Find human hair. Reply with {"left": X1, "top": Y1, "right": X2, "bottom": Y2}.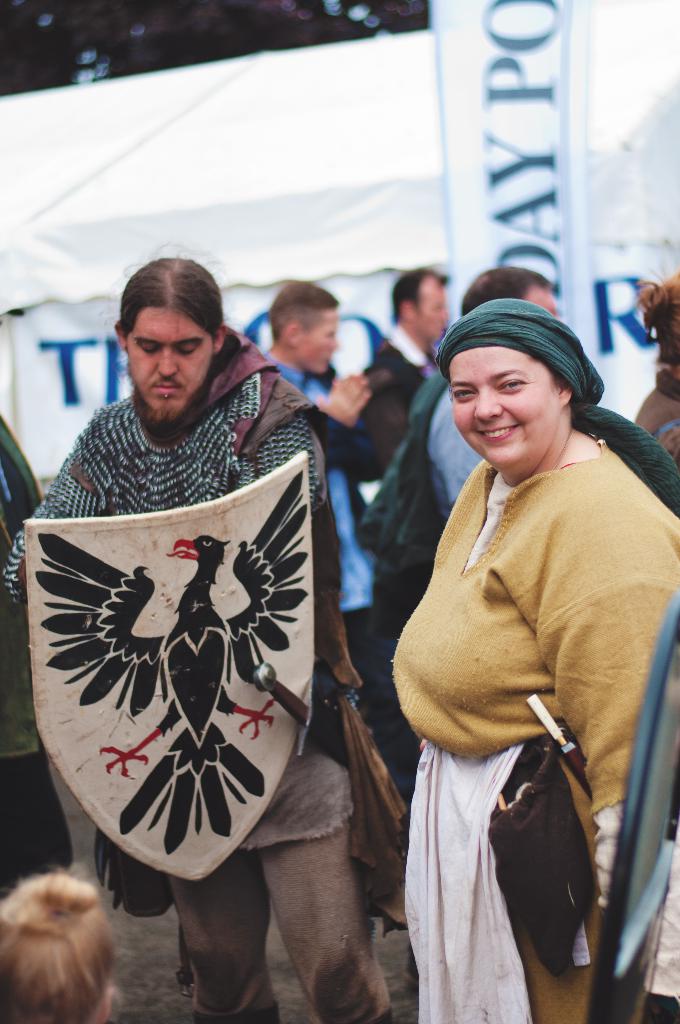
{"left": 0, "top": 875, "right": 122, "bottom": 1020}.
